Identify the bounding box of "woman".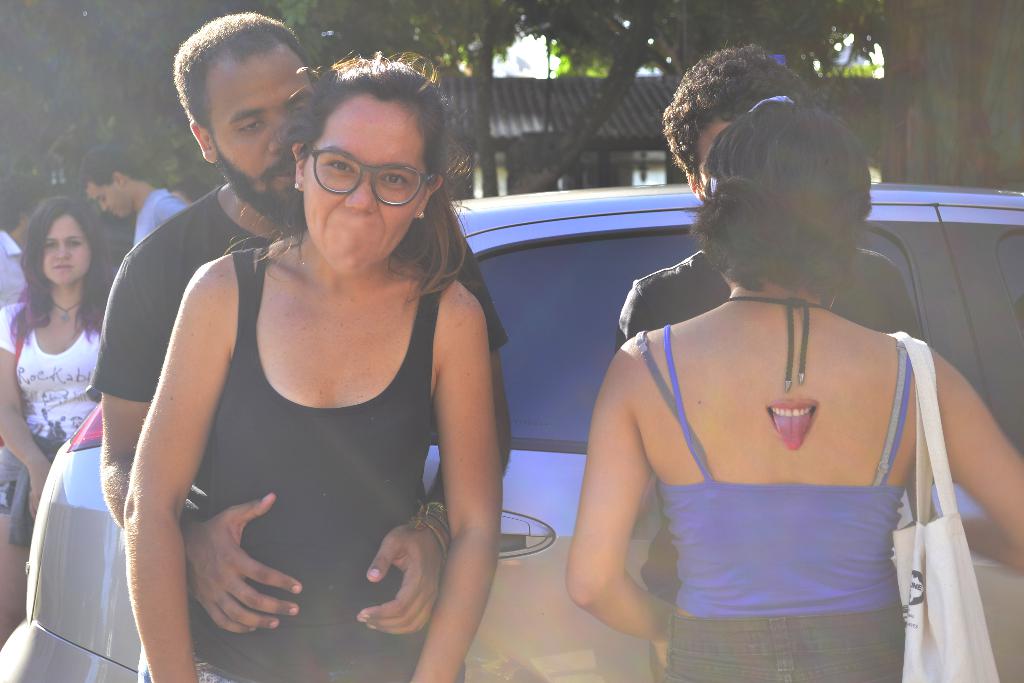
crop(566, 101, 1023, 682).
